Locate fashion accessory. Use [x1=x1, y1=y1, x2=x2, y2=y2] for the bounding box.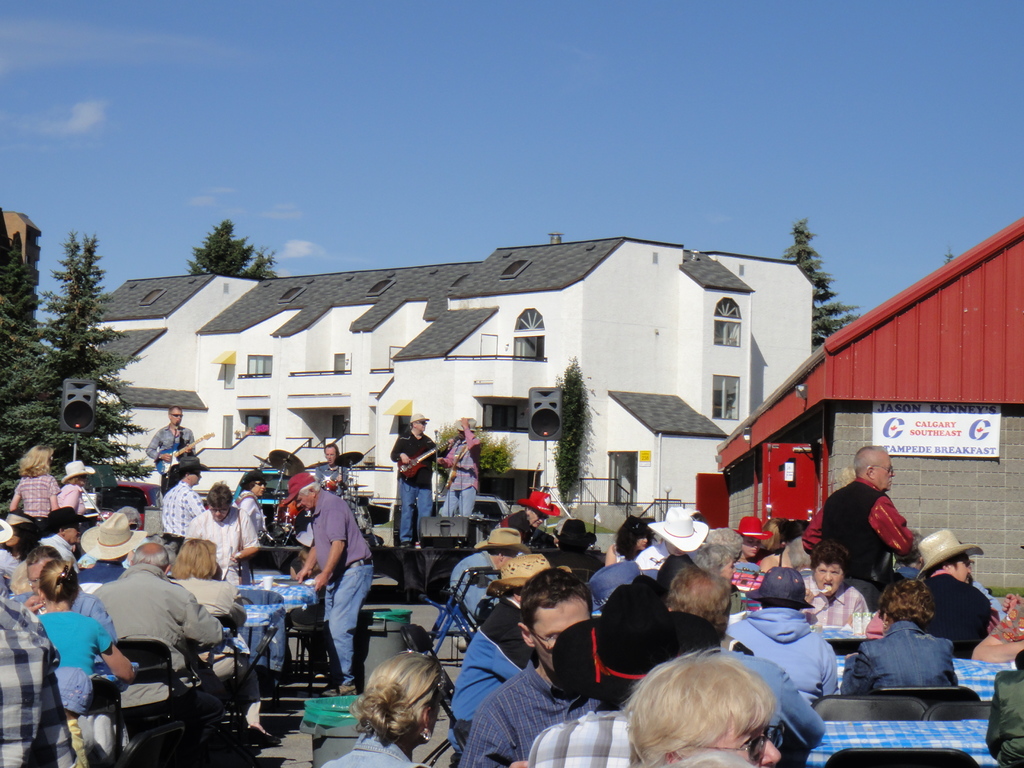
[x1=920, y1=527, x2=993, y2=575].
